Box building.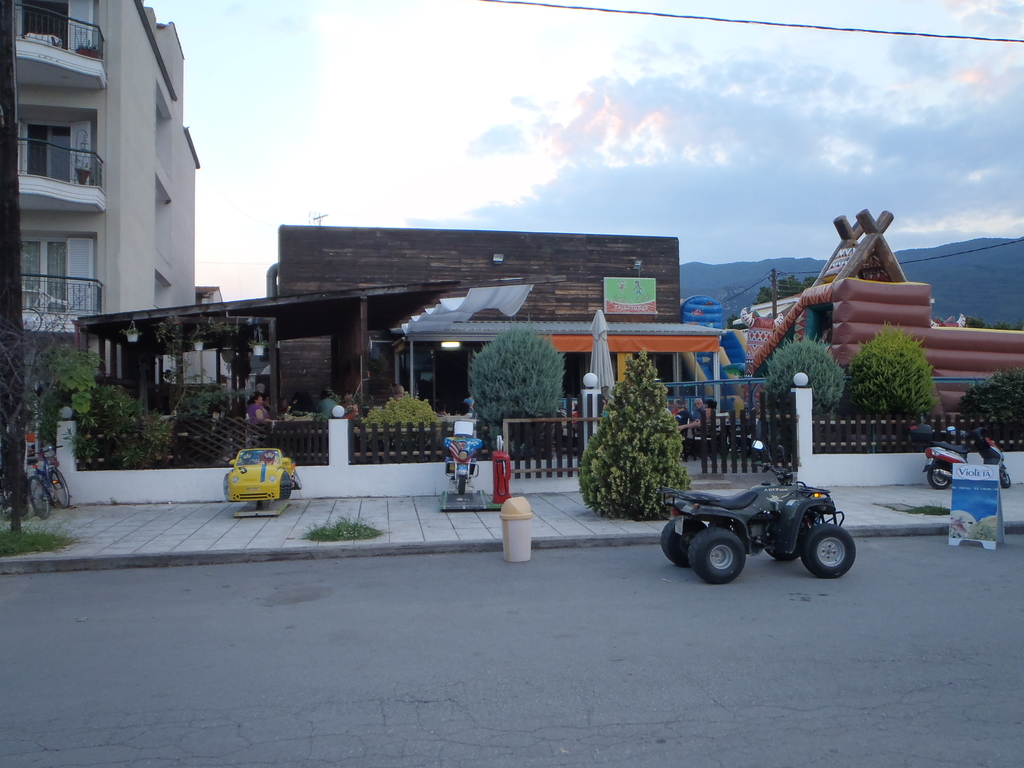
rect(193, 283, 225, 385).
